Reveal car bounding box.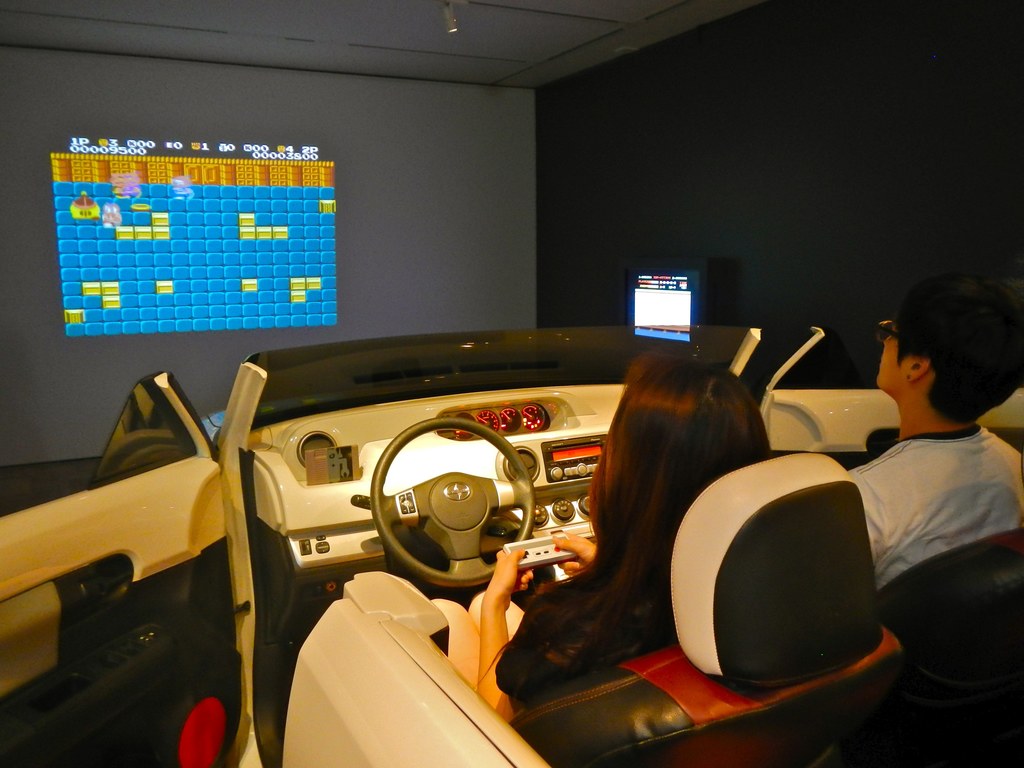
Revealed: l=0, t=324, r=1023, b=767.
